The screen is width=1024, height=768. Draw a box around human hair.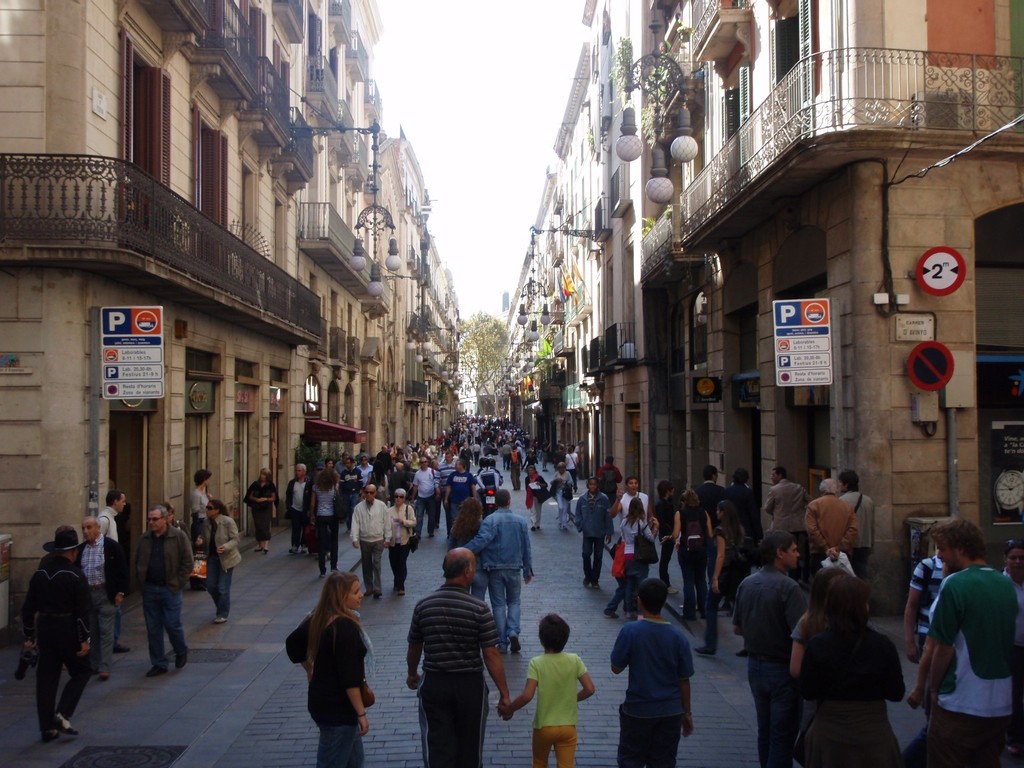
(left=623, top=496, right=646, bottom=531).
